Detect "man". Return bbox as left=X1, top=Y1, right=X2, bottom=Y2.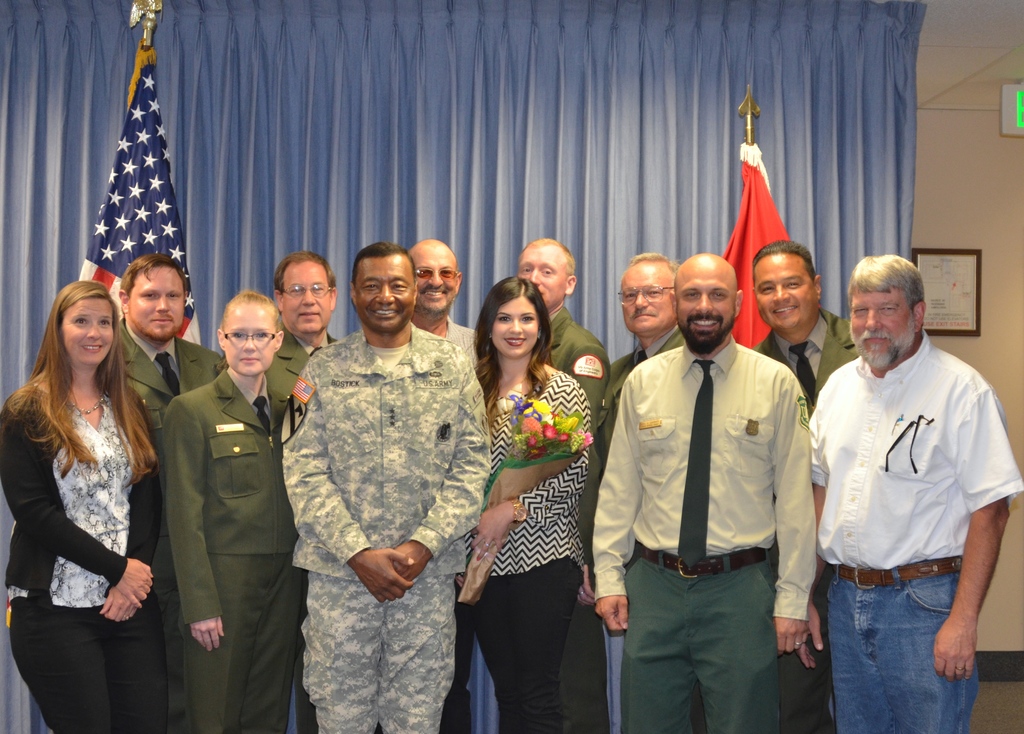
left=212, top=248, right=343, bottom=396.
